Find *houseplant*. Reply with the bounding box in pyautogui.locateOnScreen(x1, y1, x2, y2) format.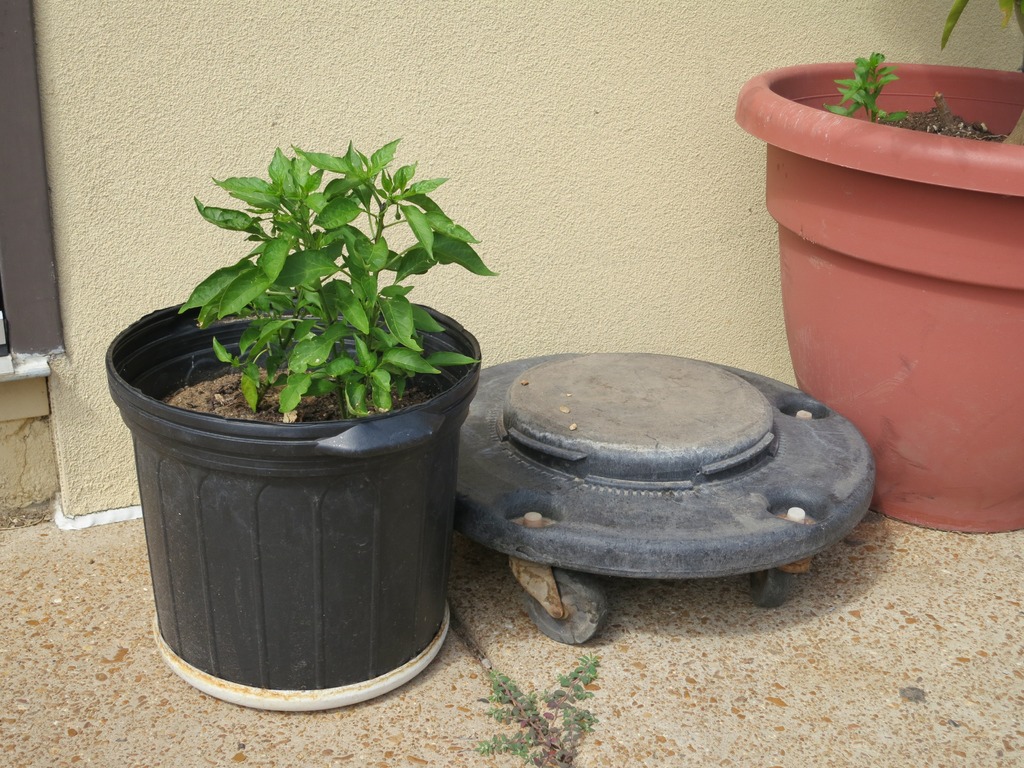
pyautogui.locateOnScreen(731, 0, 1023, 532).
